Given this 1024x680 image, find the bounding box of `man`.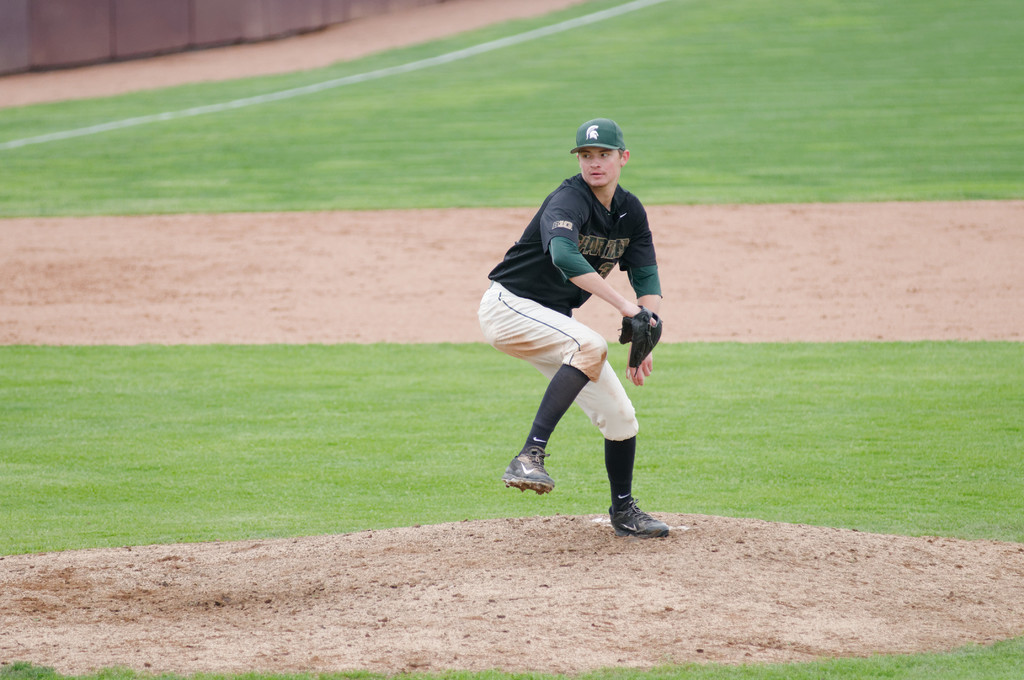
495, 152, 685, 531.
